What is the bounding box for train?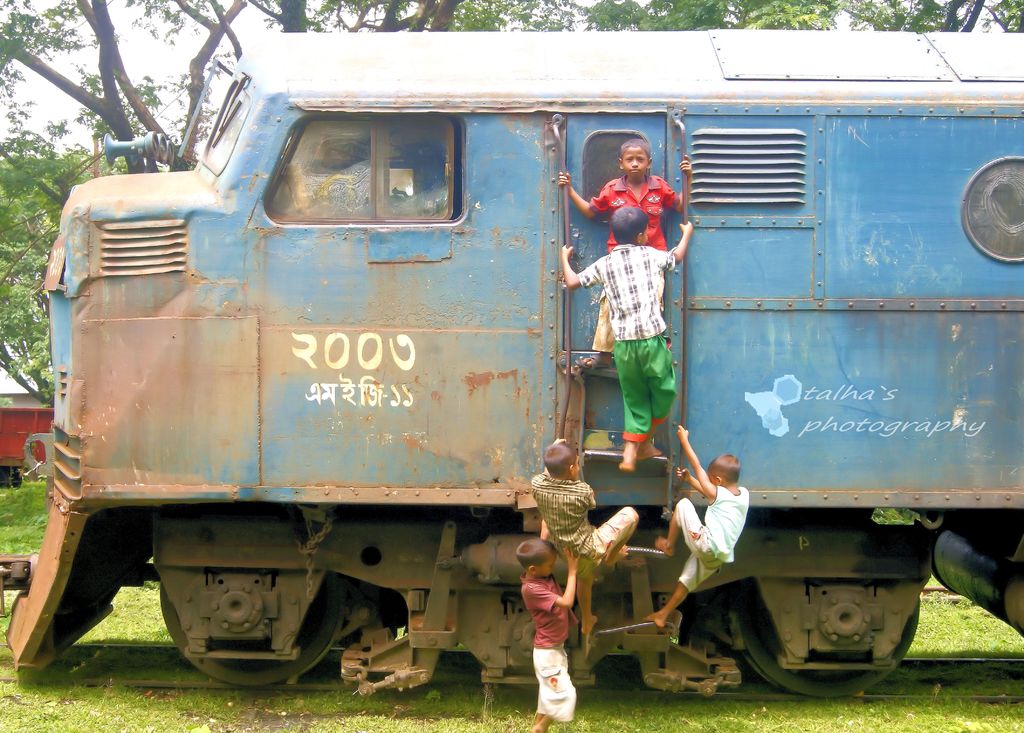
(x1=0, y1=33, x2=1023, y2=694).
